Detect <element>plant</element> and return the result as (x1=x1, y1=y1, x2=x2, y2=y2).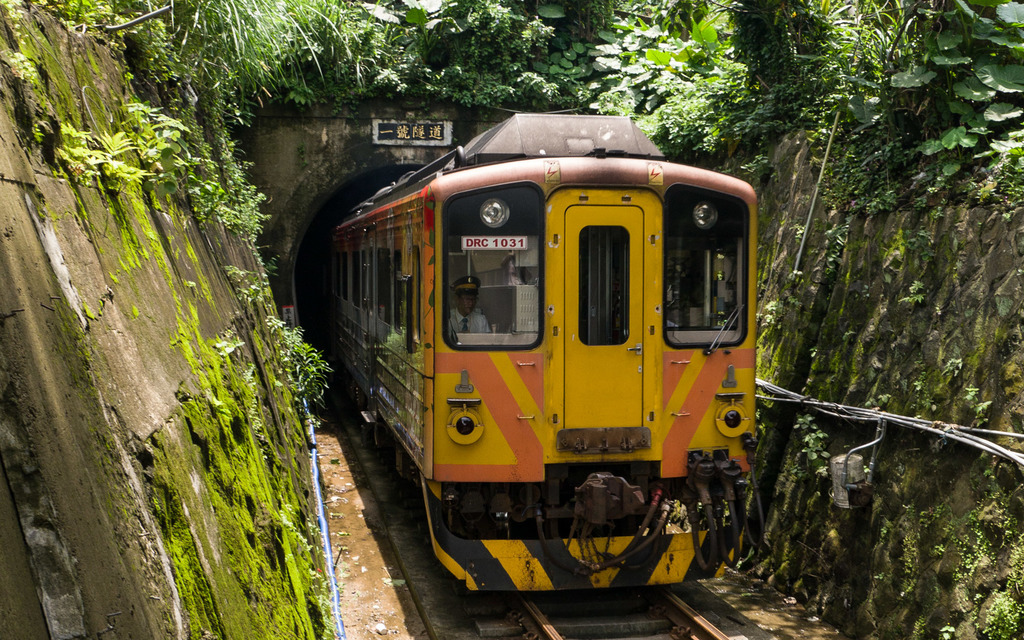
(x1=796, y1=412, x2=829, y2=480).
